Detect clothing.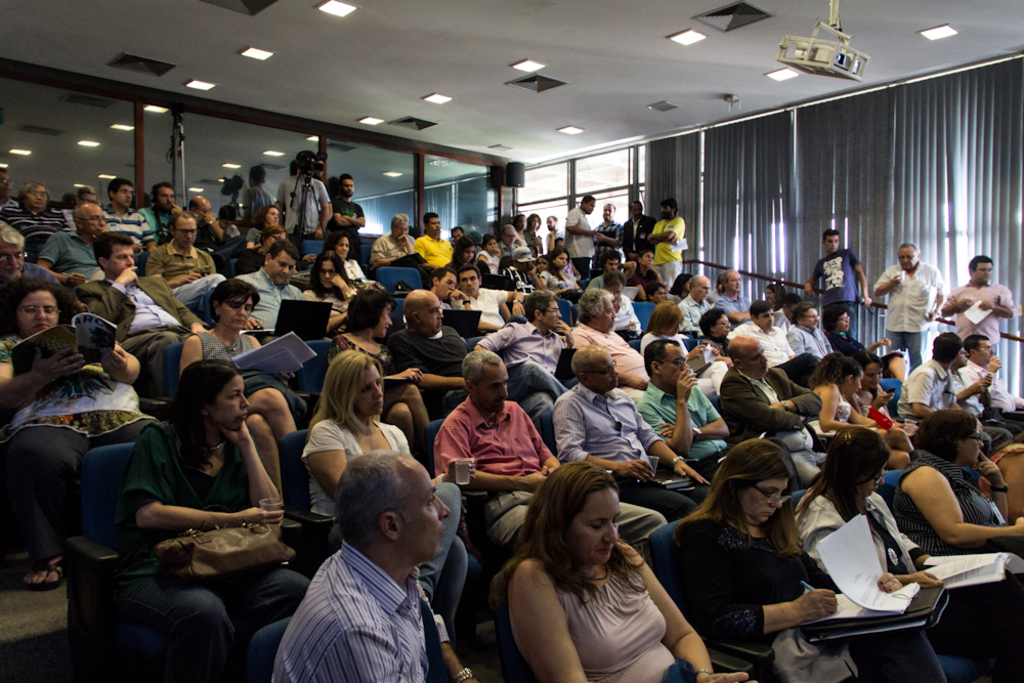
Detected at 793:484:936:587.
